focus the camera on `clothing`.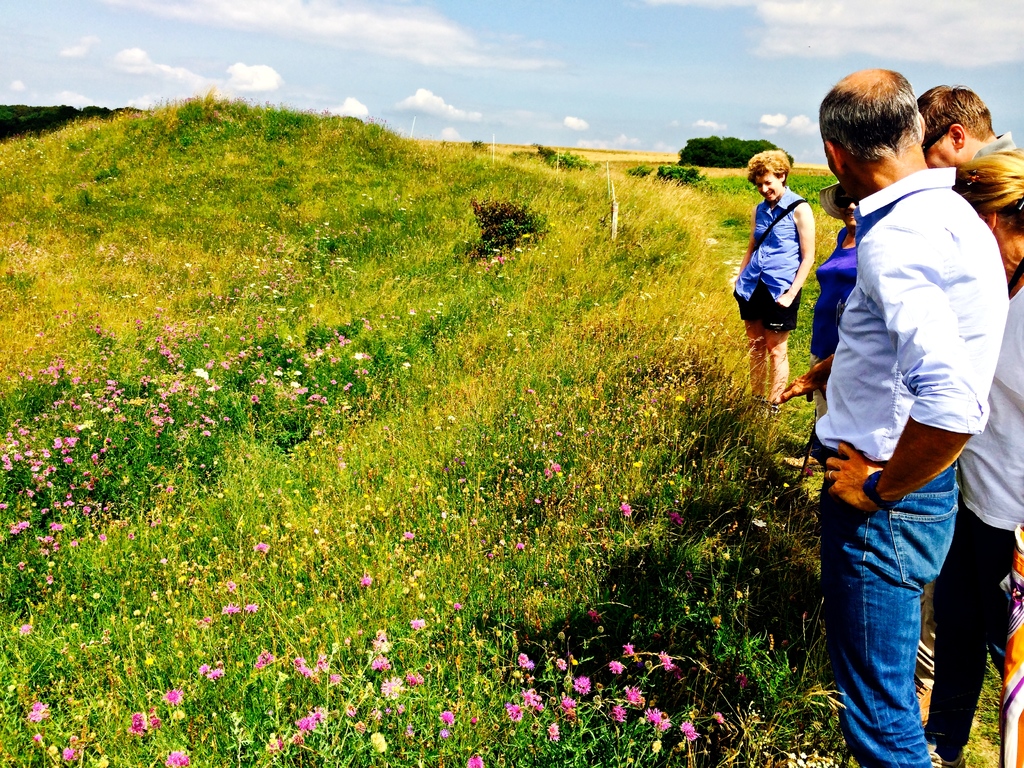
Focus region: [x1=822, y1=164, x2=1014, y2=767].
